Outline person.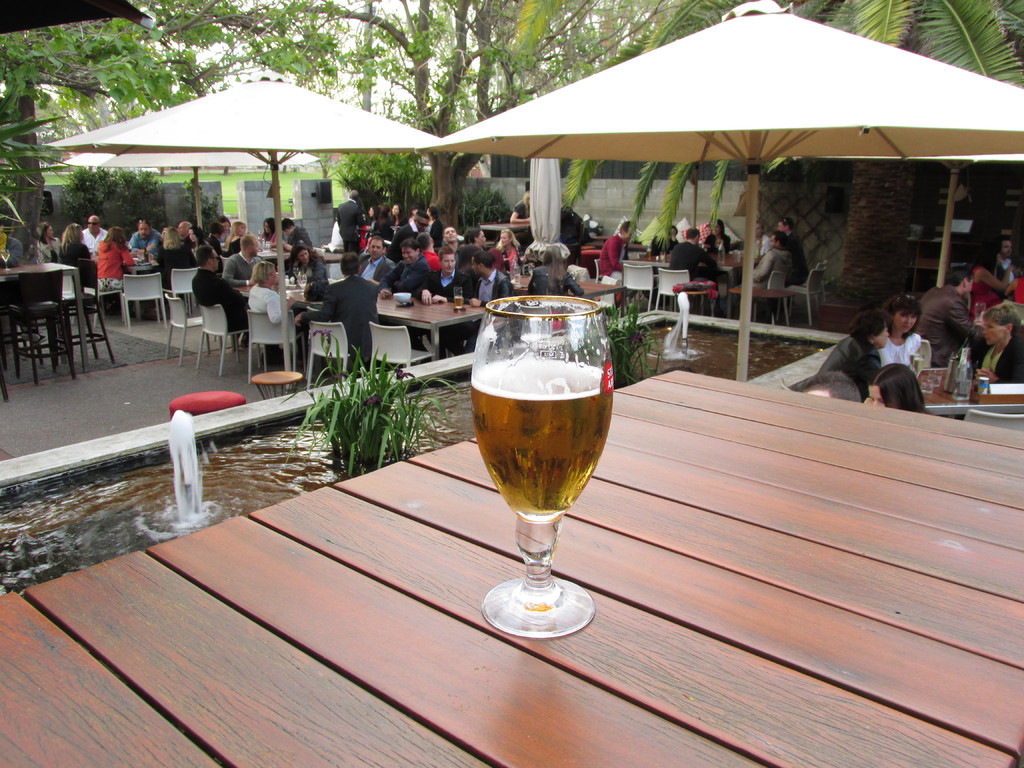
Outline: (189,223,211,247).
